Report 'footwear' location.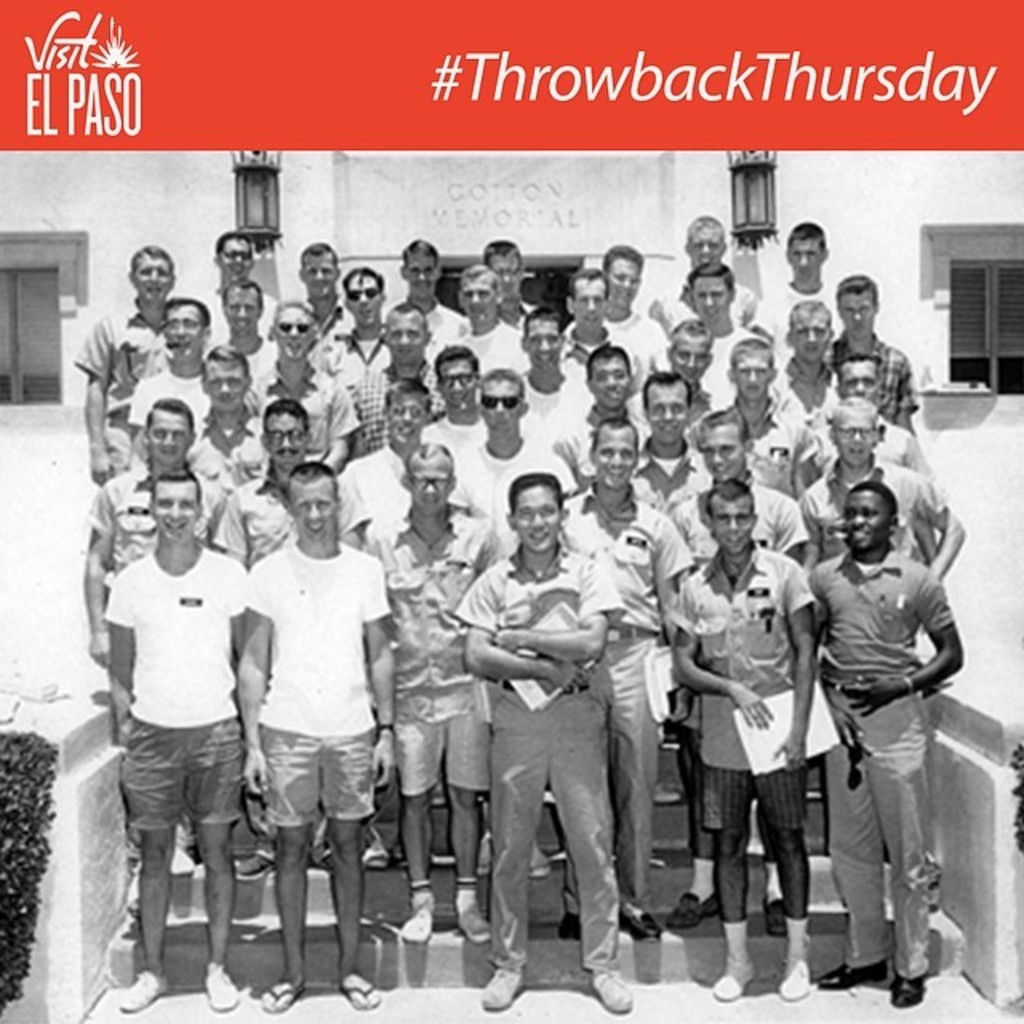
Report: [left=402, top=891, right=434, bottom=946].
